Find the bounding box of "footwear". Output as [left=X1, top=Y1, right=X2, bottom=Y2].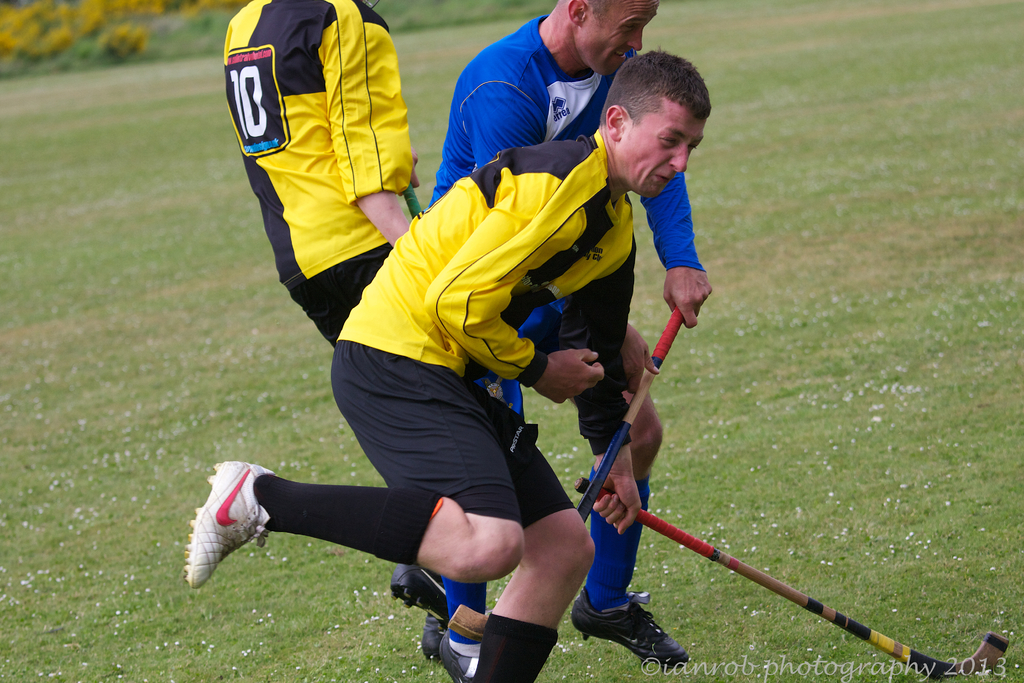
[left=186, top=457, right=271, bottom=583].
